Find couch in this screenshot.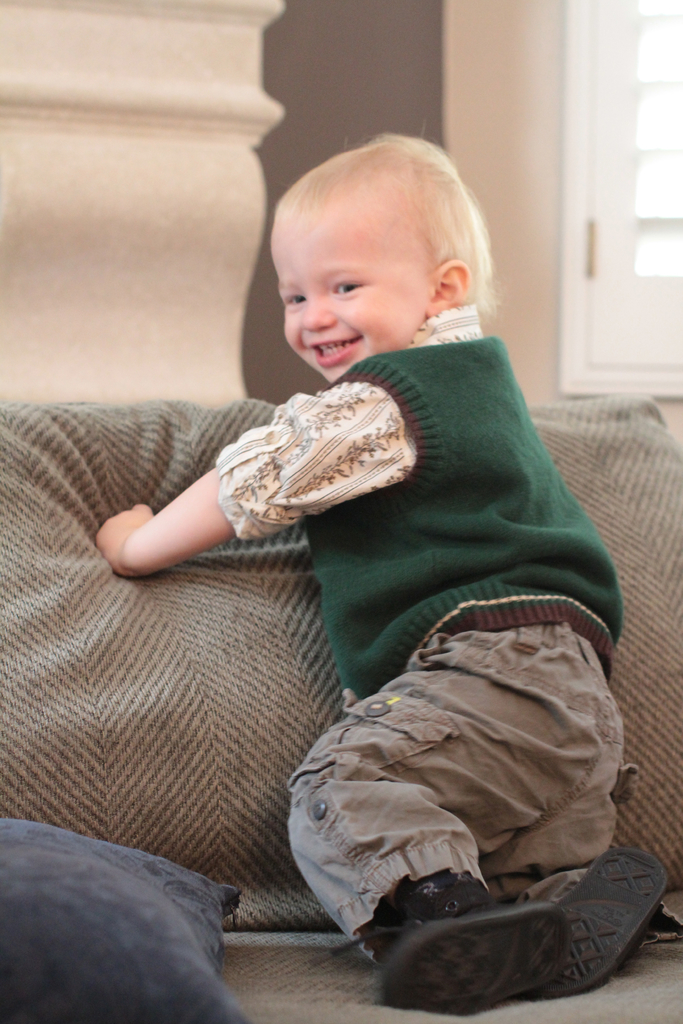
The bounding box for couch is pyautogui.locateOnScreen(140, 337, 682, 1023).
